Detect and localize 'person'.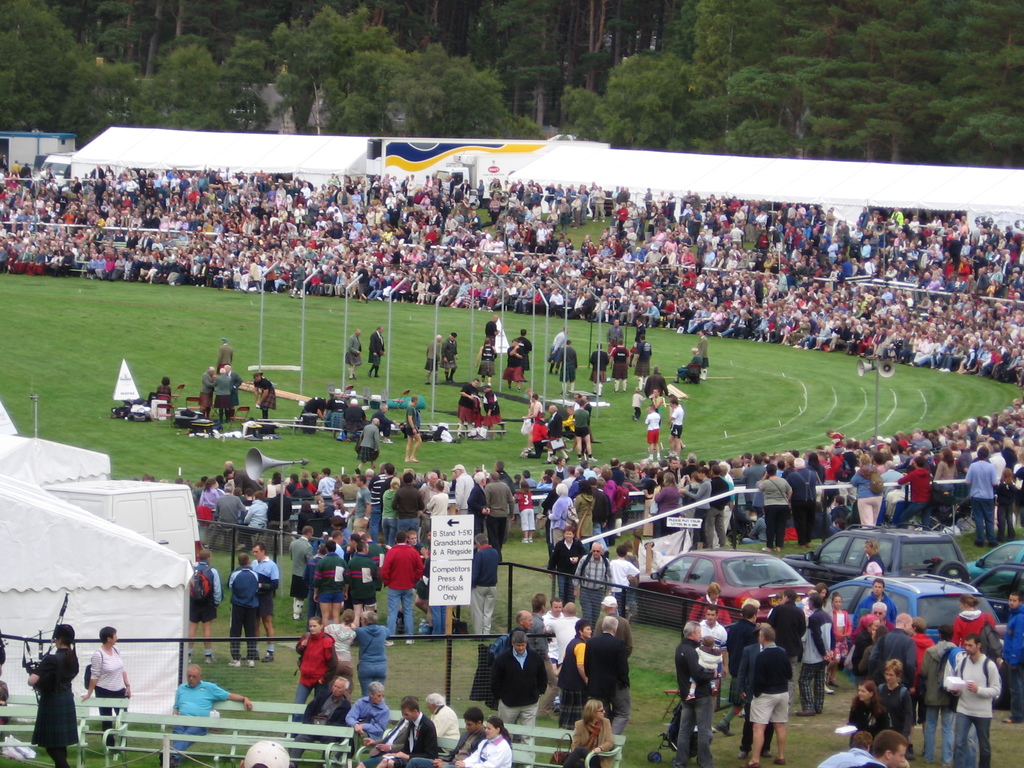
Localized at x1=454 y1=379 x2=474 y2=433.
